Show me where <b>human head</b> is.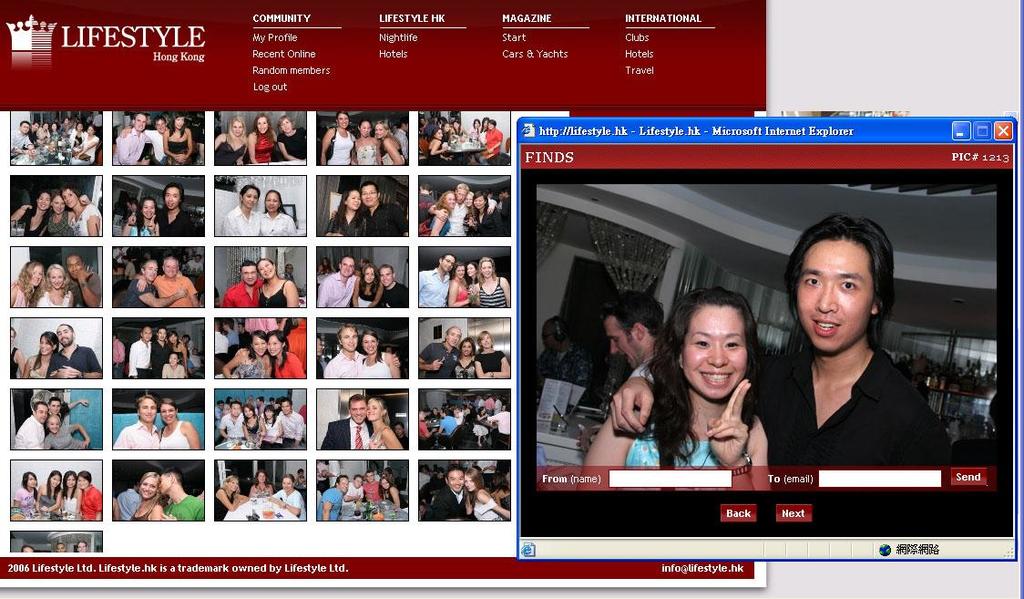
<b>human head</b> is at l=438, t=251, r=456, b=270.
